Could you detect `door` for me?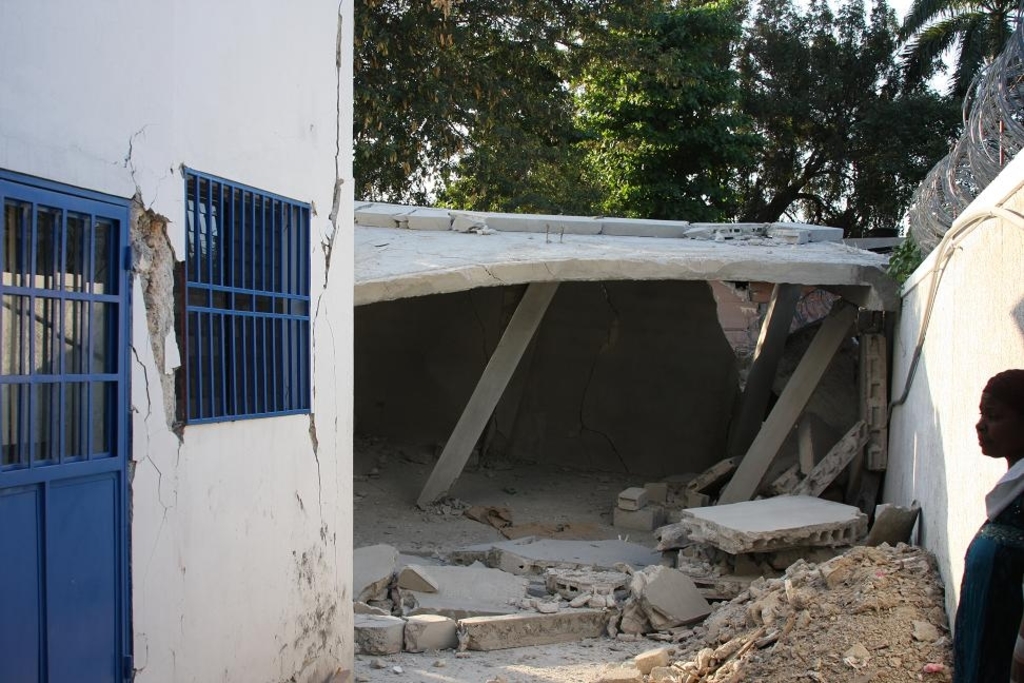
Detection result: 0:182:132:682.
